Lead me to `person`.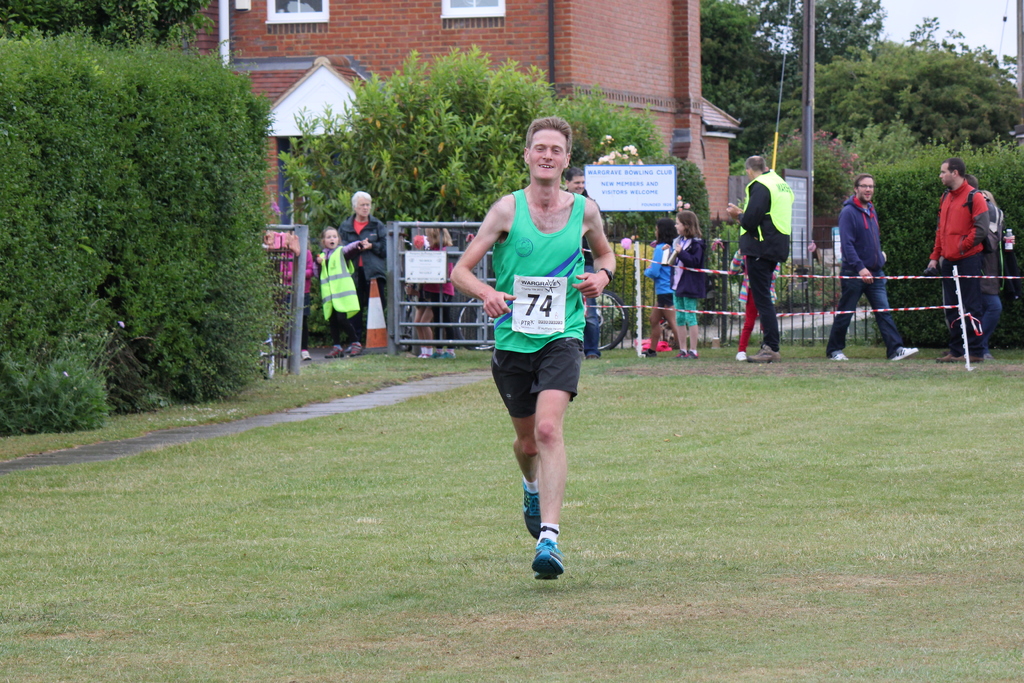
Lead to 726/156/780/358.
